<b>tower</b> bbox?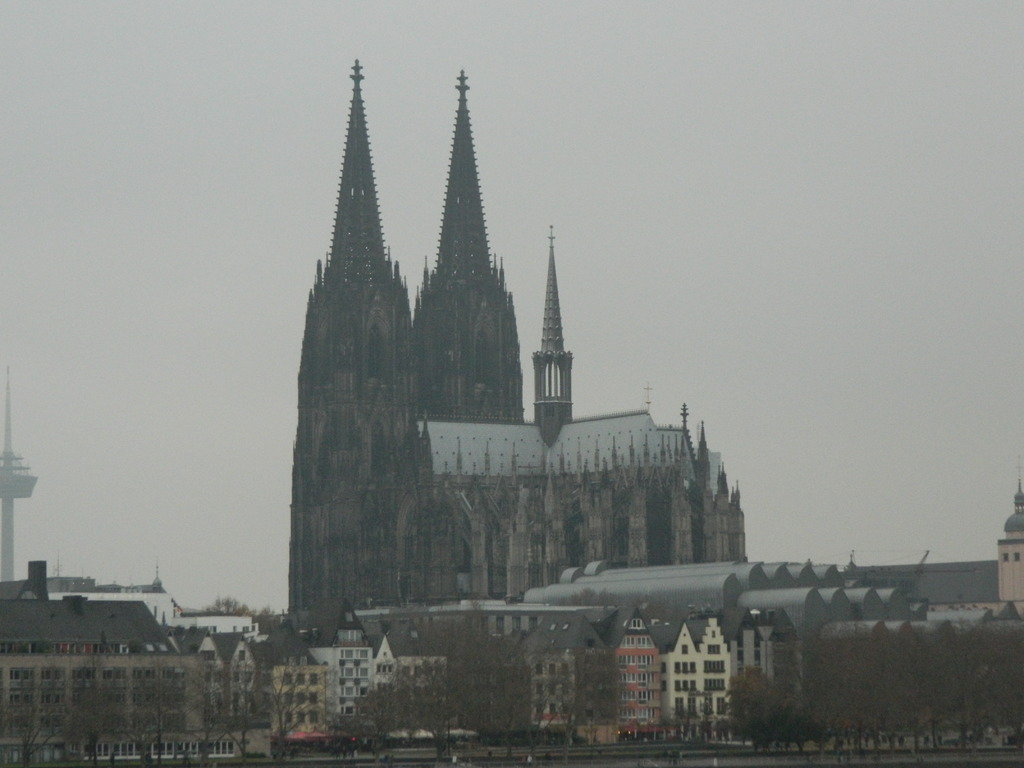
rect(271, 31, 563, 621)
